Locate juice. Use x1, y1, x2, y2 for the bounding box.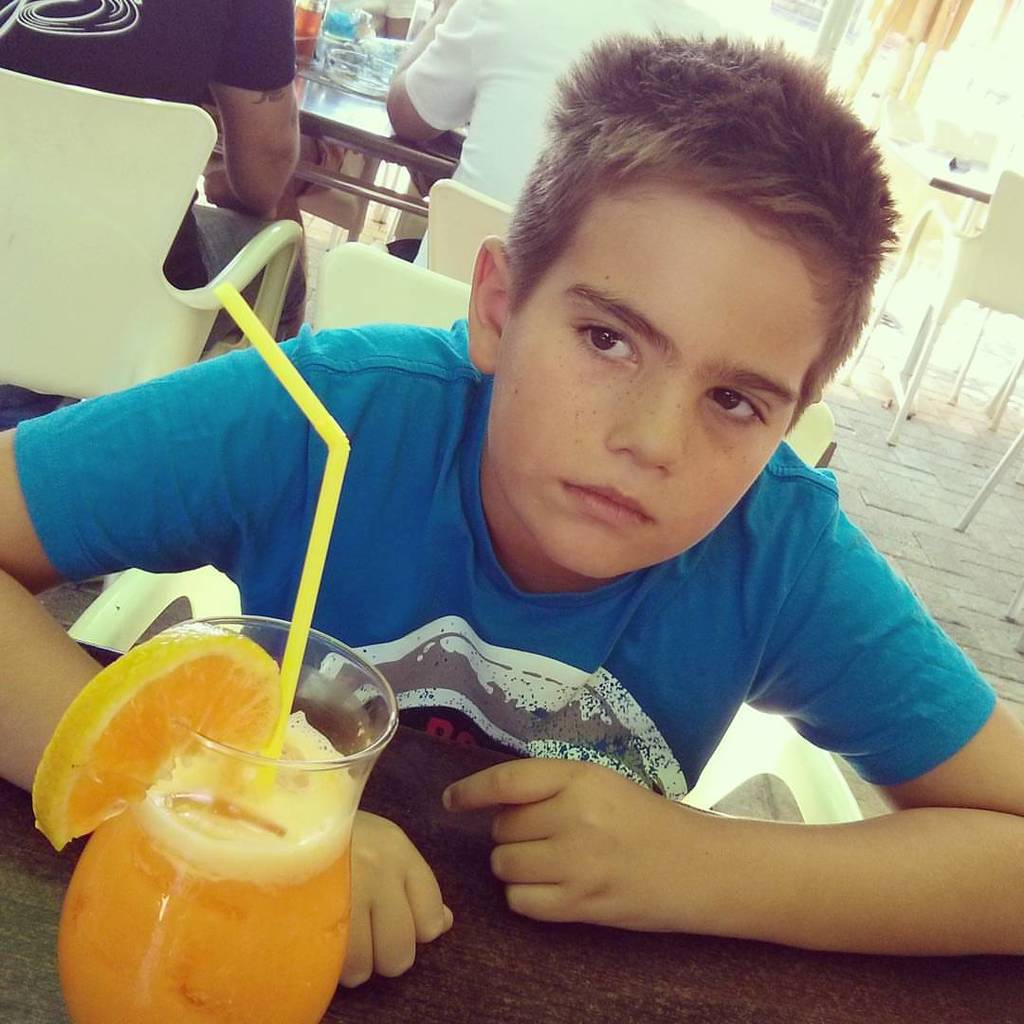
57, 640, 410, 1023.
